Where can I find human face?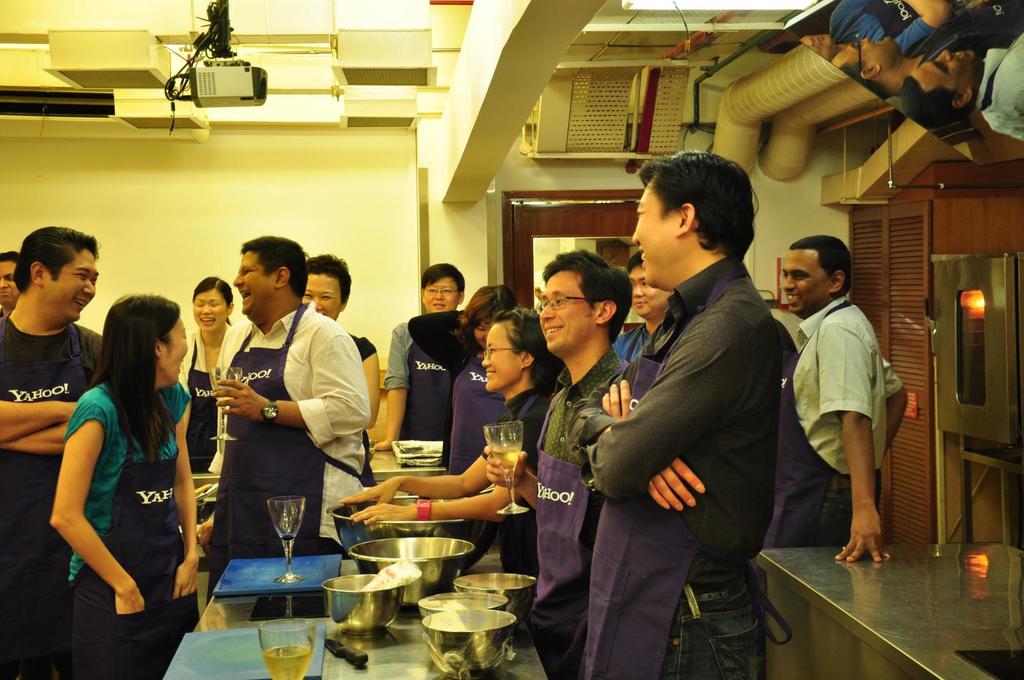
You can find it at box=[166, 317, 187, 387].
